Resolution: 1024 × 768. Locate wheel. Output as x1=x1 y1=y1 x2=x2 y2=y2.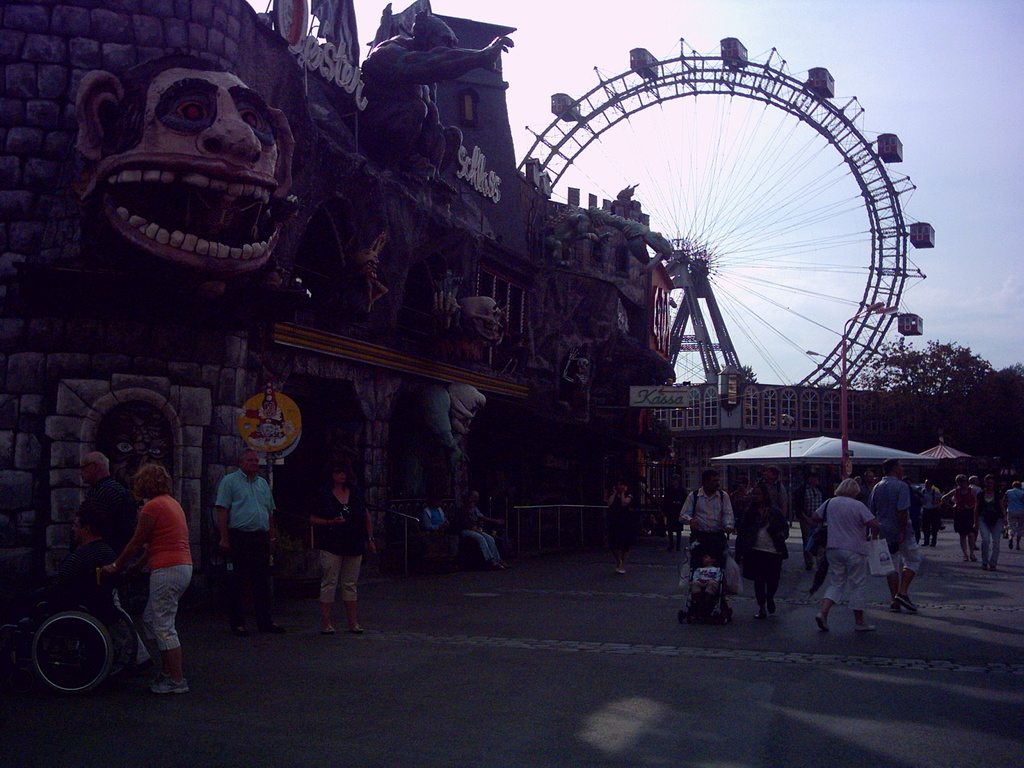
x1=566 y1=33 x2=905 y2=426.
